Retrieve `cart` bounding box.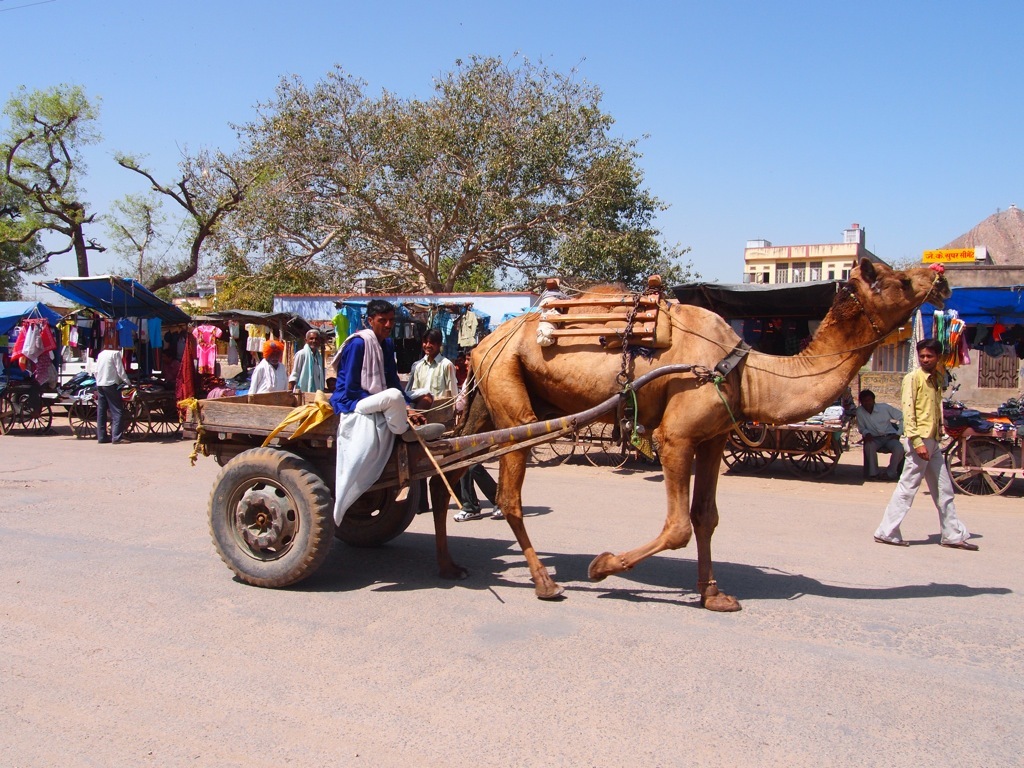
Bounding box: [175, 361, 696, 591].
